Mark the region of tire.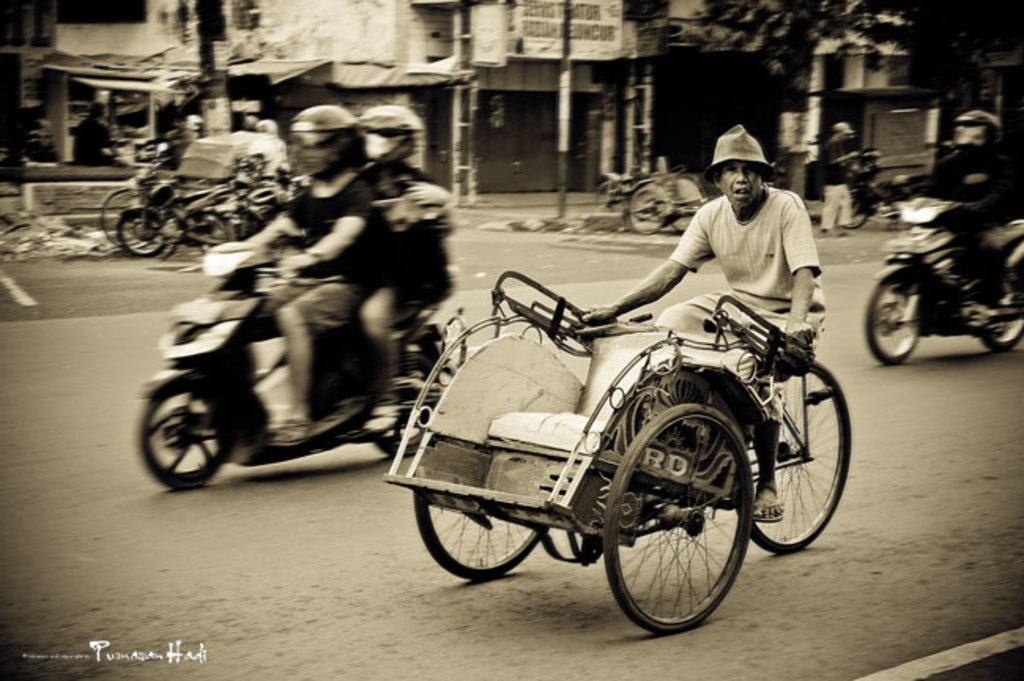
Region: bbox=(621, 183, 676, 233).
